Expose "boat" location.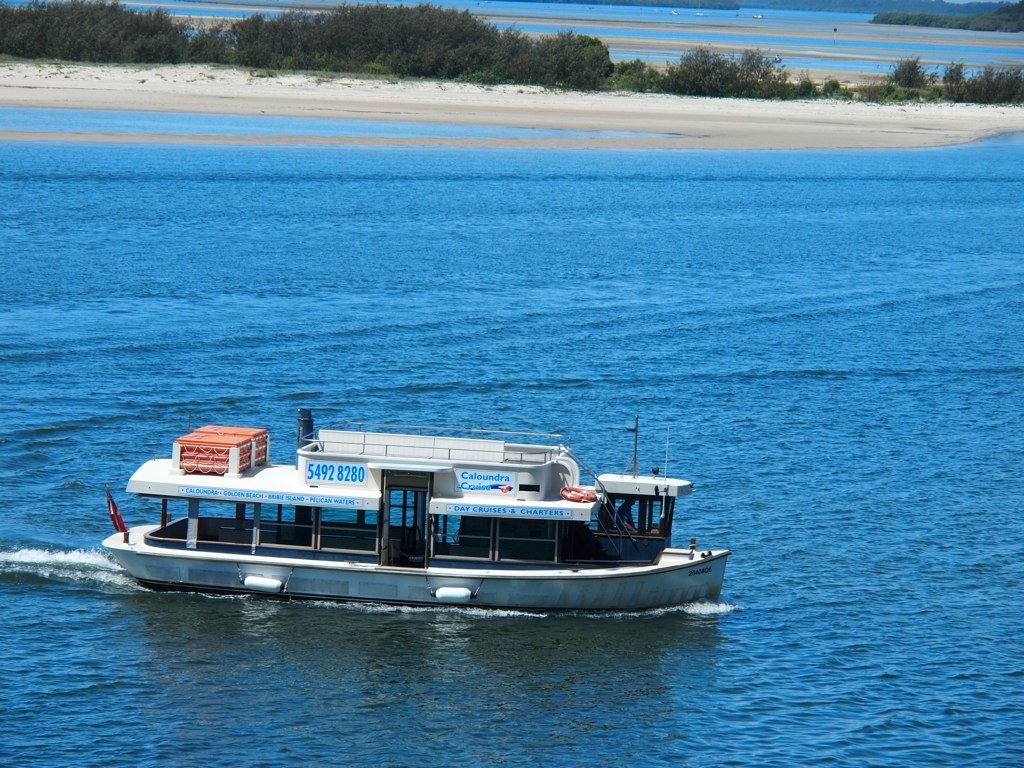
Exposed at left=115, top=389, right=767, bottom=628.
